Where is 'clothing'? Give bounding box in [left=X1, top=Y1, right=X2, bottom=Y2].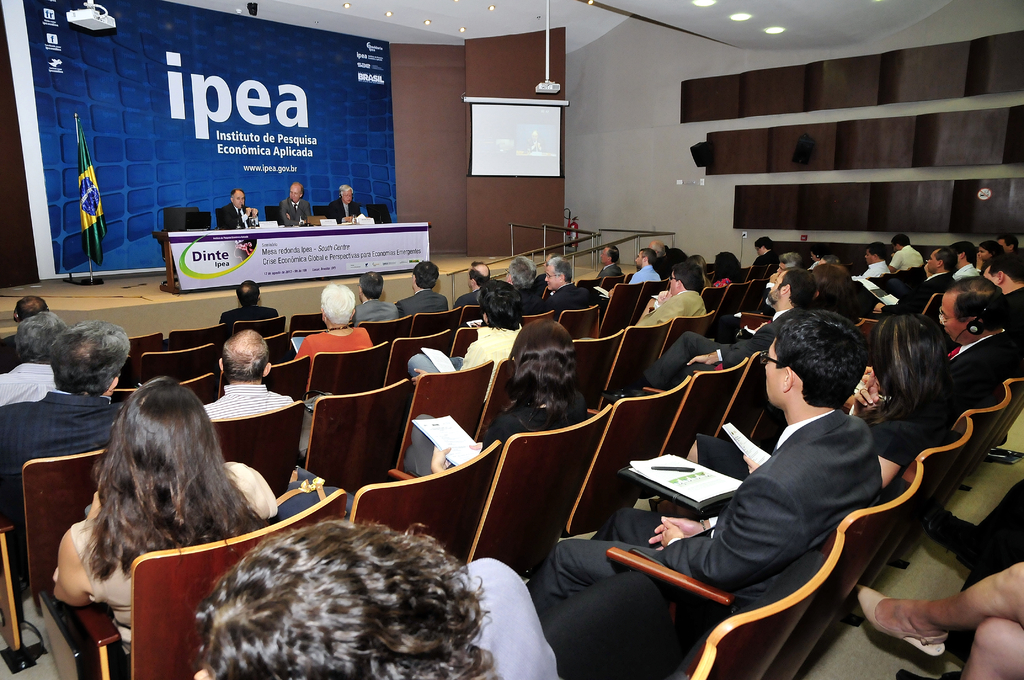
[left=886, top=245, right=922, bottom=275].
